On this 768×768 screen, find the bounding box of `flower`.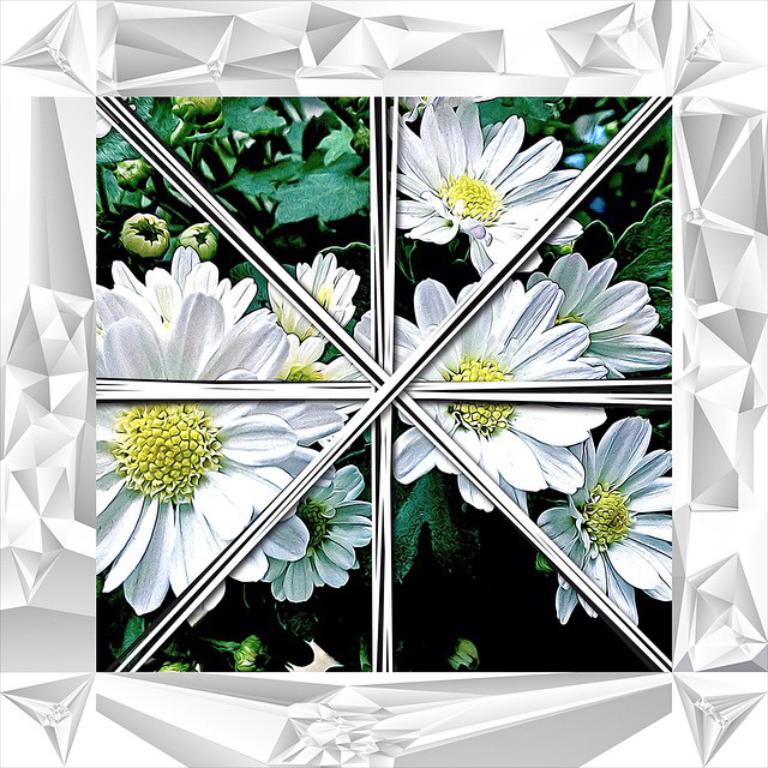
Bounding box: left=97, top=246, right=286, bottom=380.
